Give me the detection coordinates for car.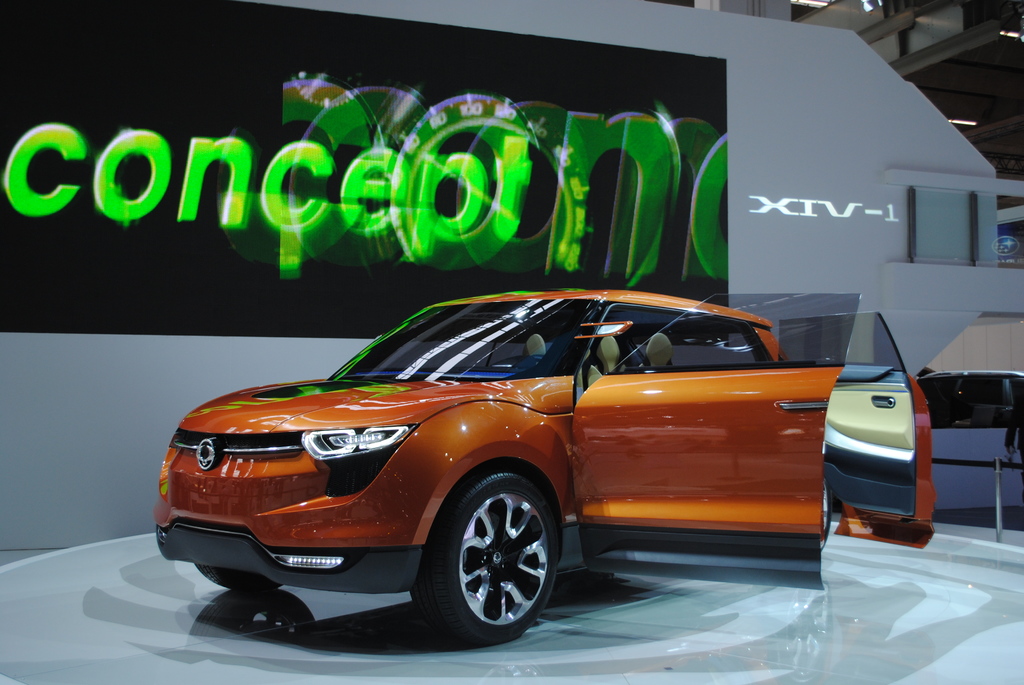
x1=147, y1=281, x2=868, y2=648.
